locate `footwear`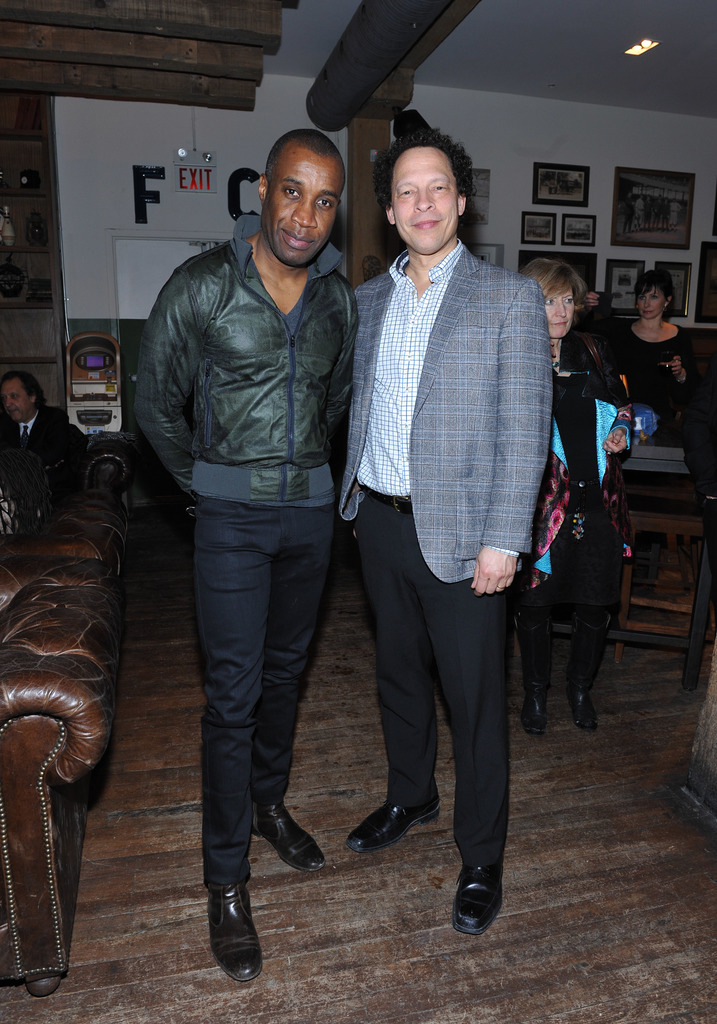
[204,882,262,984]
